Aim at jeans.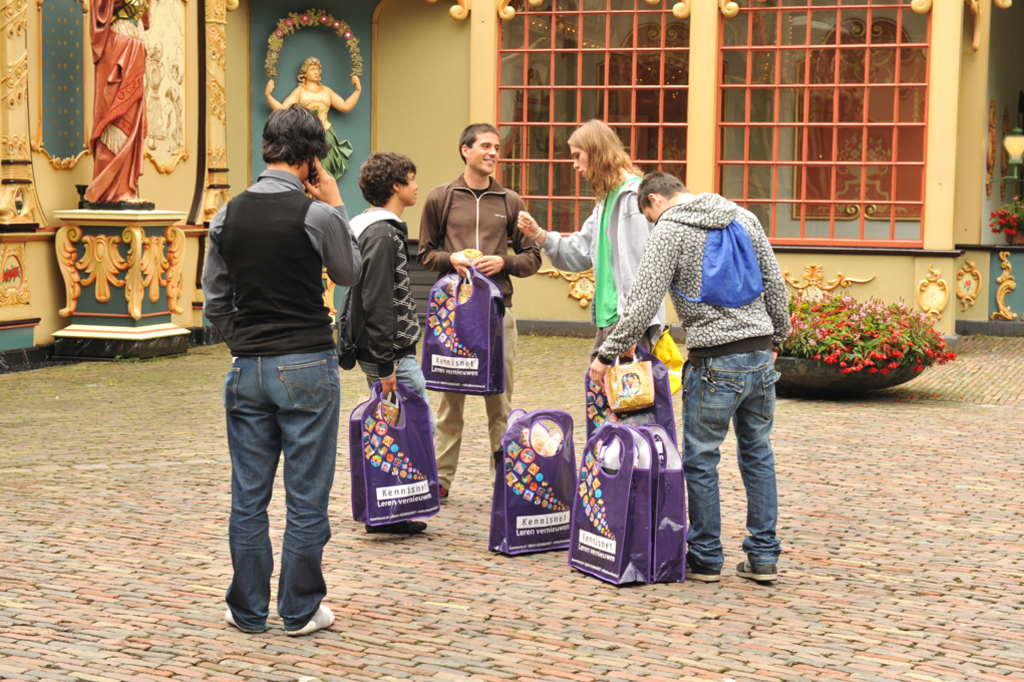
Aimed at <bbox>215, 346, 340, 630</bbox>.
